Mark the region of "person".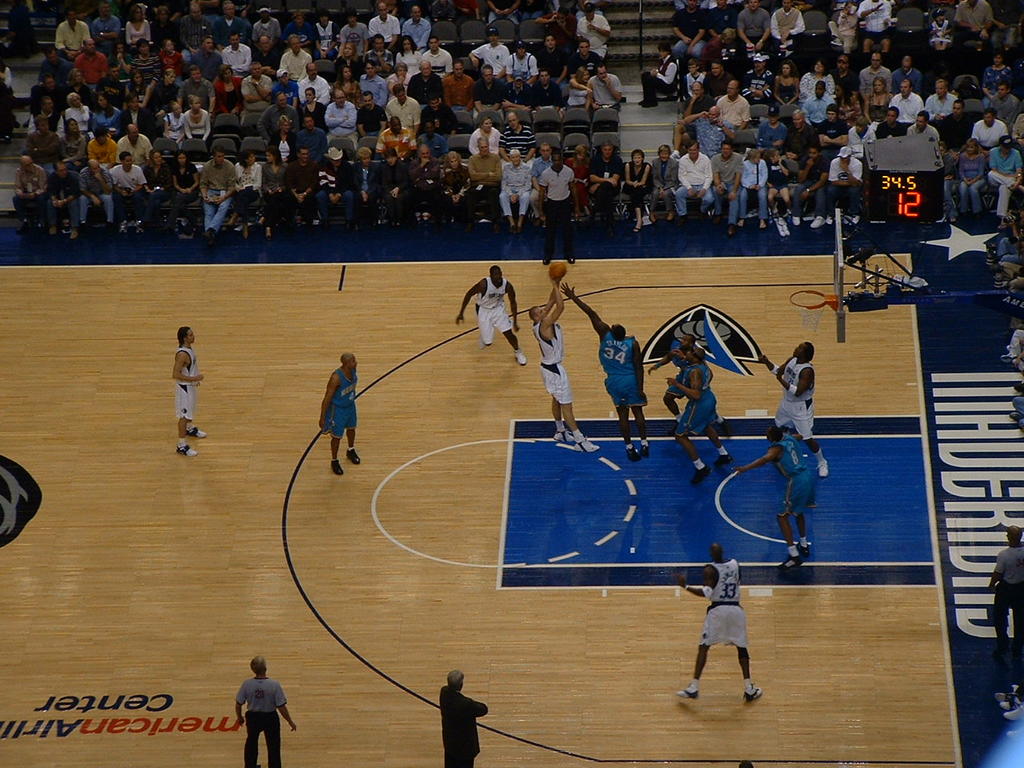
Region: box(740, 146, 768, 228).
